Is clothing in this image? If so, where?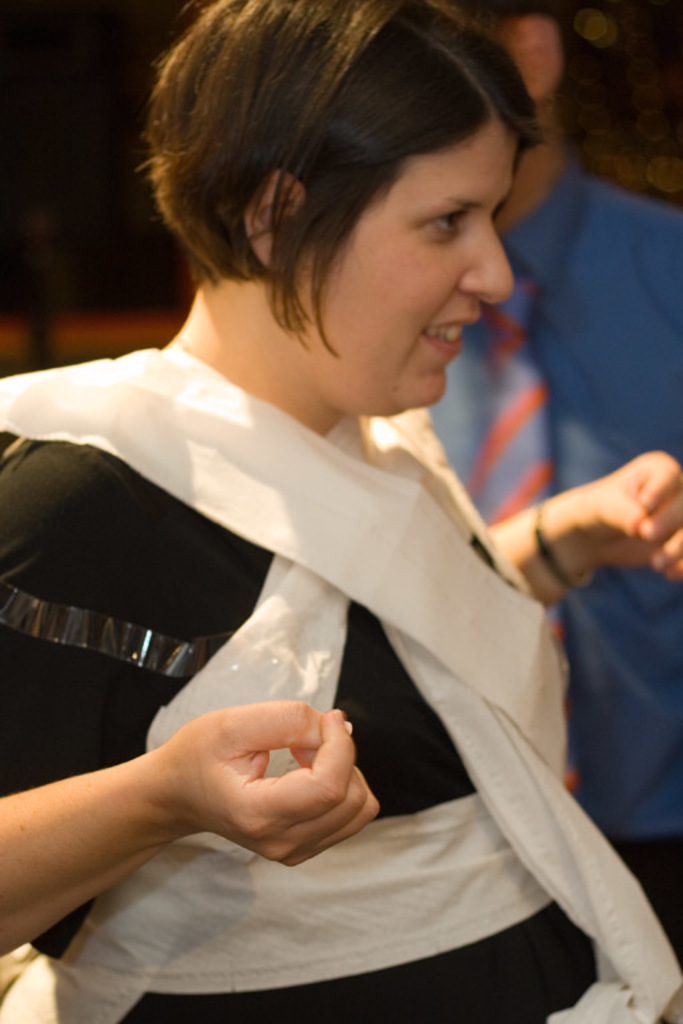
Yes, at (419,161,682,953).
